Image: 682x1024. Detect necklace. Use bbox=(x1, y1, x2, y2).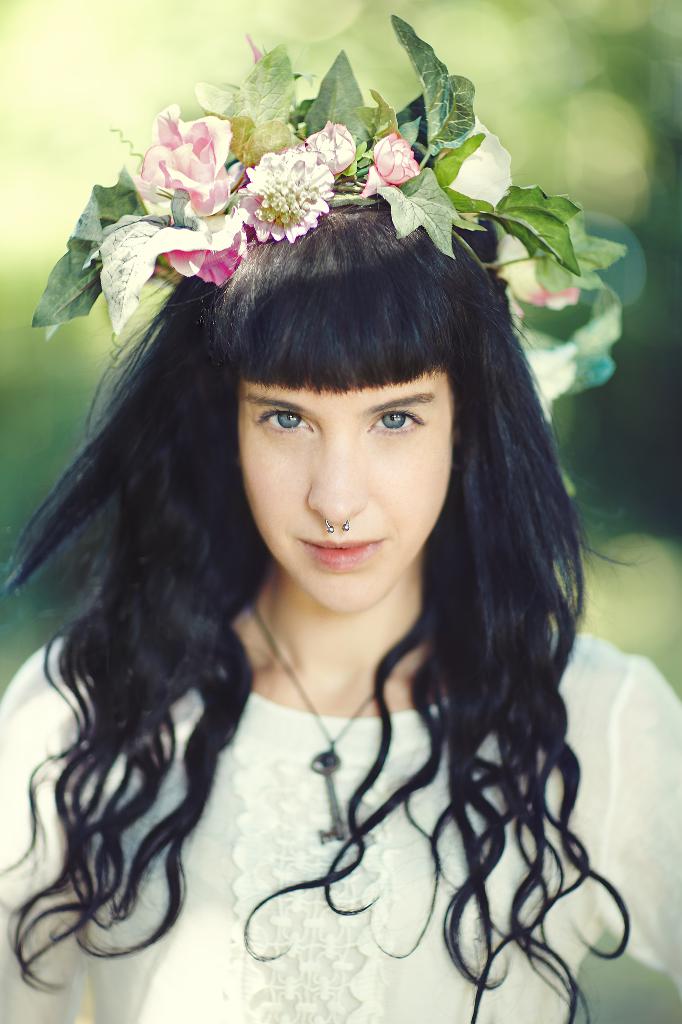
bbox=(253, 603, 372, 844).
